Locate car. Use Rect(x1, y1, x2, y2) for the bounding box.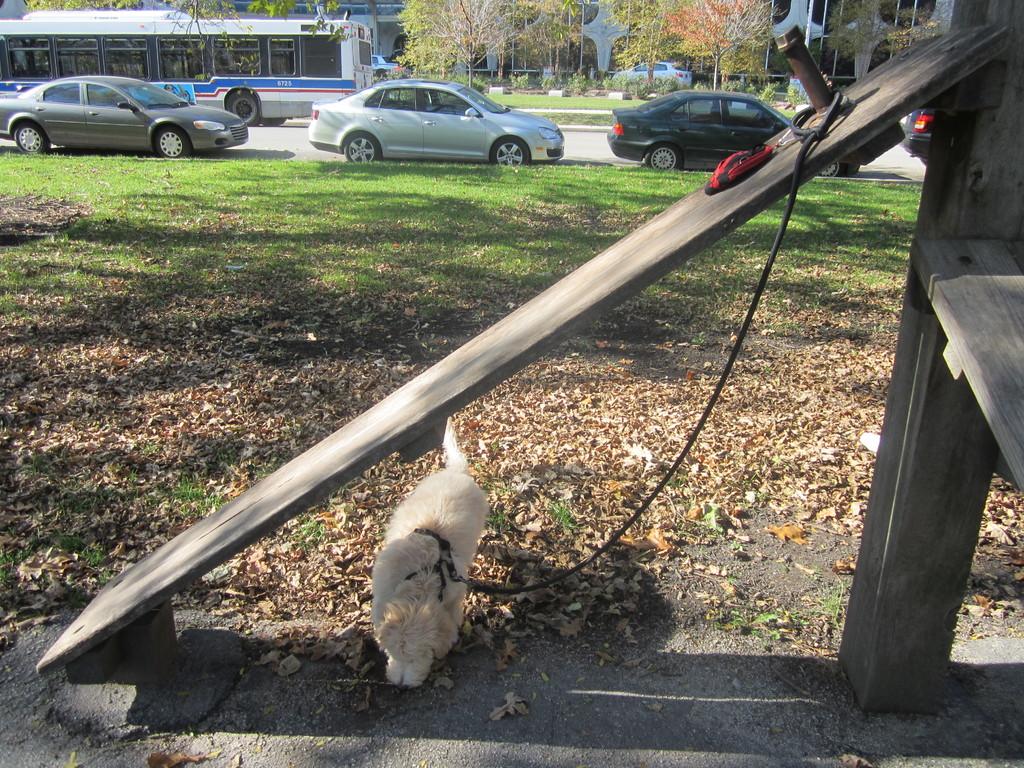
Rect(609, 54, 695, 84).
